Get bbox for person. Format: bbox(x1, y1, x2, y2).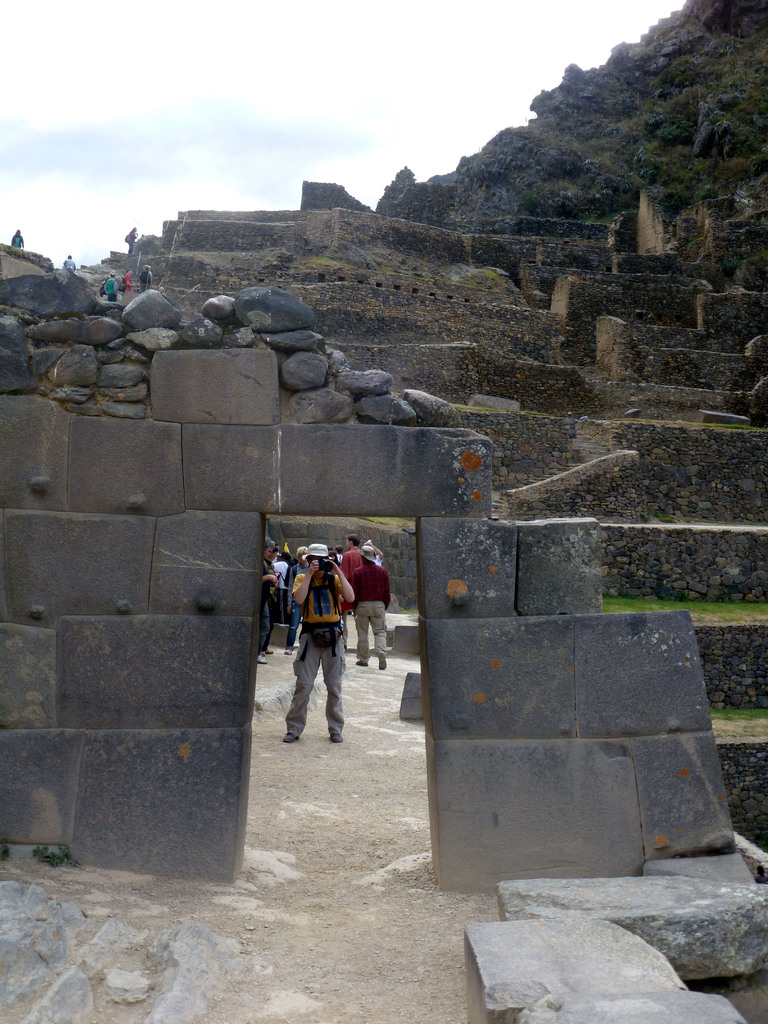
bbox(337, 538, 378, 641).
